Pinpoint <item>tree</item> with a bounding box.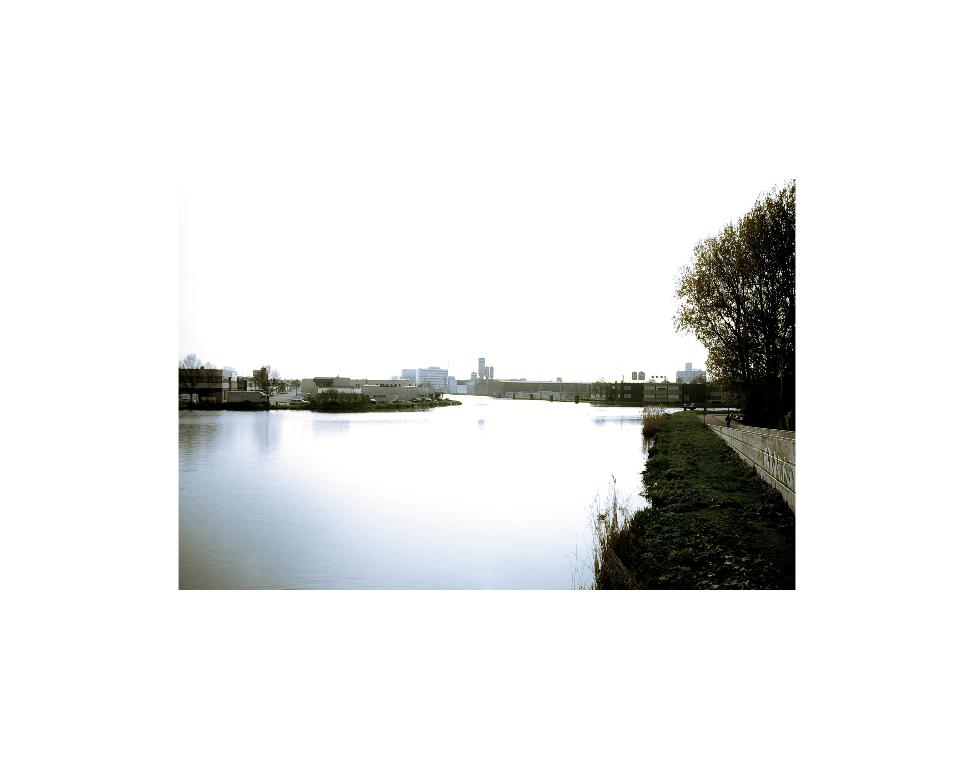
left=679, top=184, right=810, bottom=430.
